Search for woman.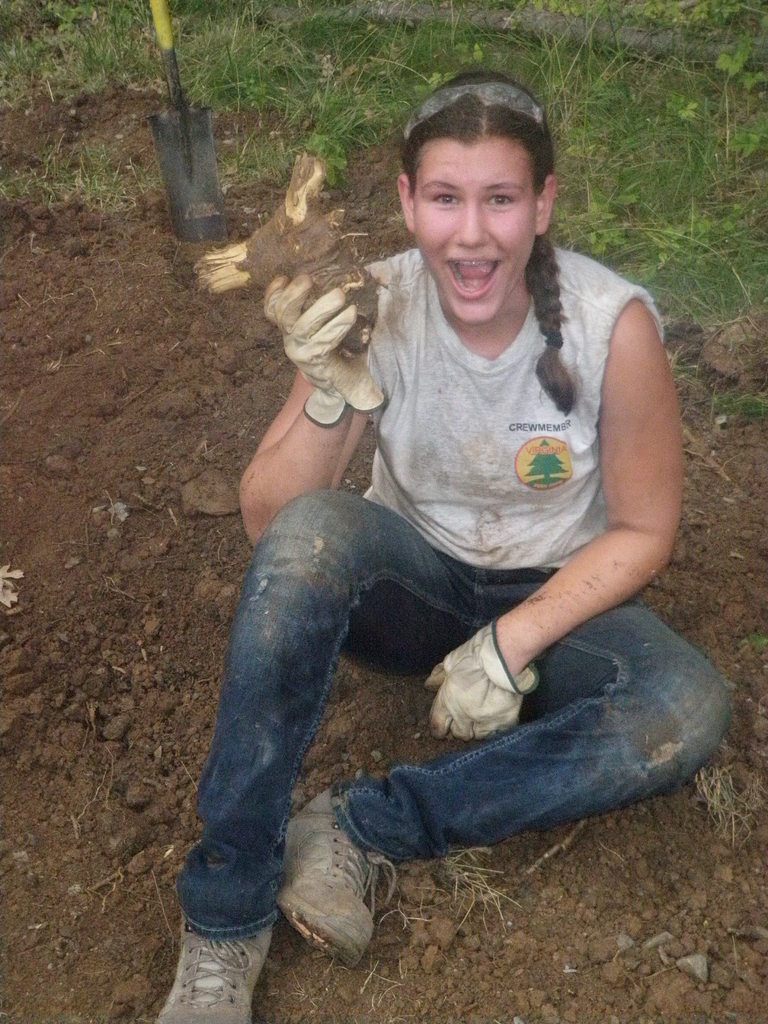
Found at crop(157, 49, 742, 982).
